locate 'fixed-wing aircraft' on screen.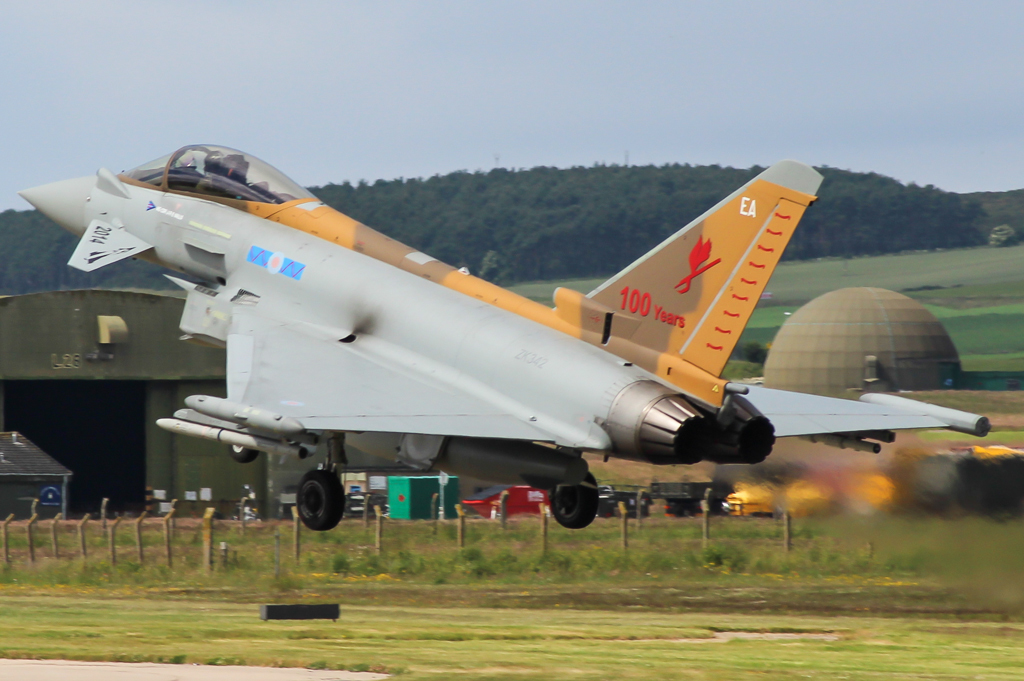
On screen at pyautogui.locateOnScreen(11, 141, 986, 535).
